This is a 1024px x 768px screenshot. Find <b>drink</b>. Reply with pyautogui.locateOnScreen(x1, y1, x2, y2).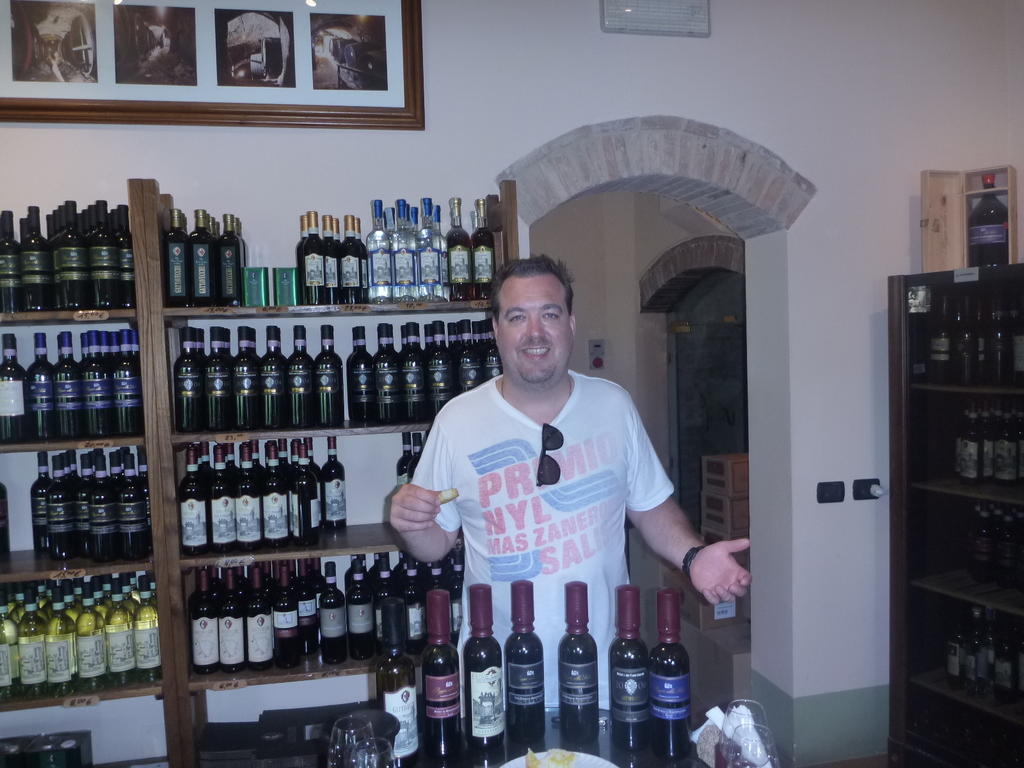
pyautogui.locateOnScreen(458, 318, 479, 395).
